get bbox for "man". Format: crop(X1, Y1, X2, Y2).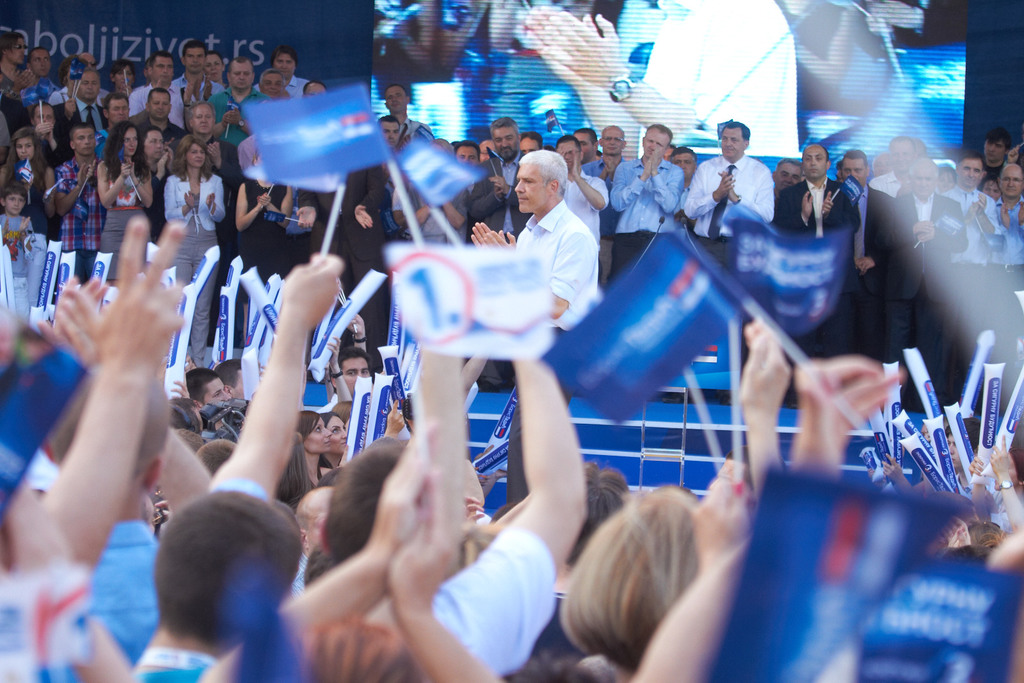
crop(492, 143, 621, 350).
